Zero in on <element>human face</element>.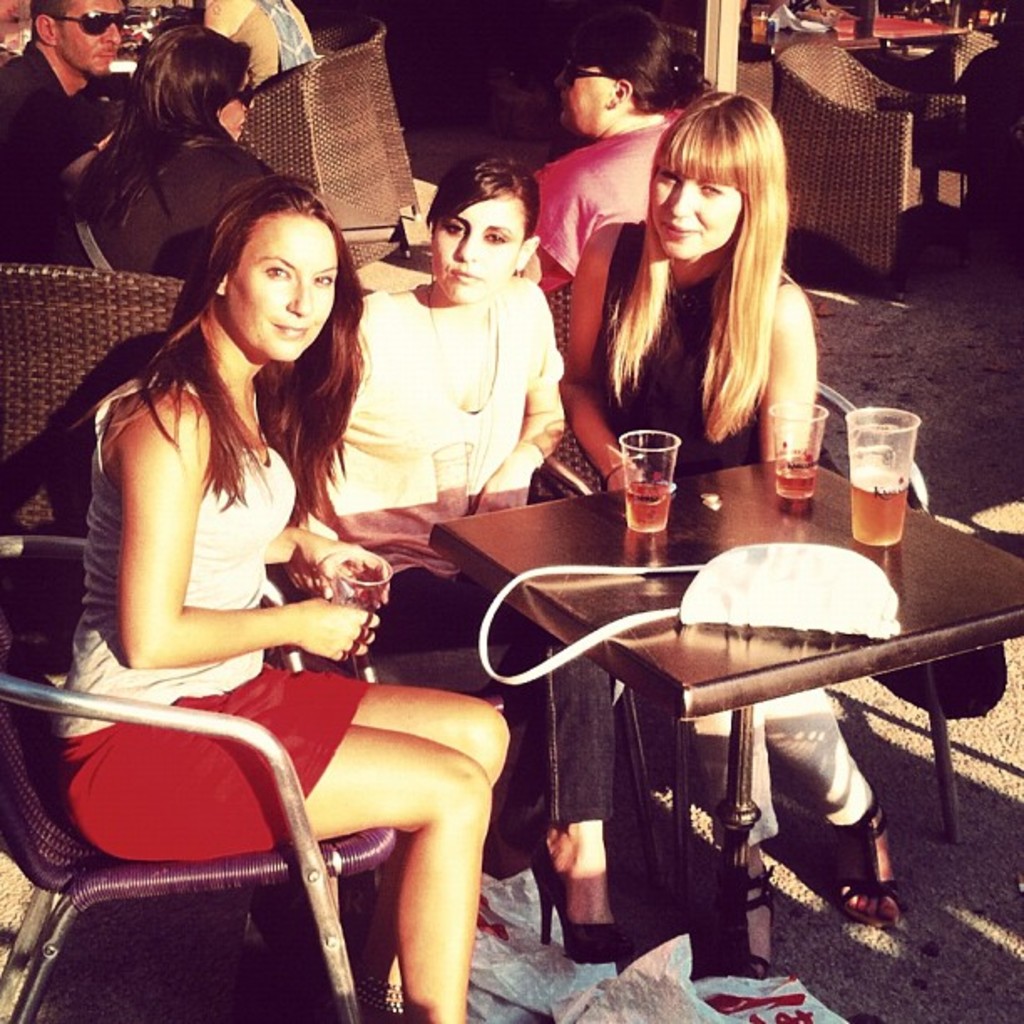
Zeroed in: 433/189/525/305.
